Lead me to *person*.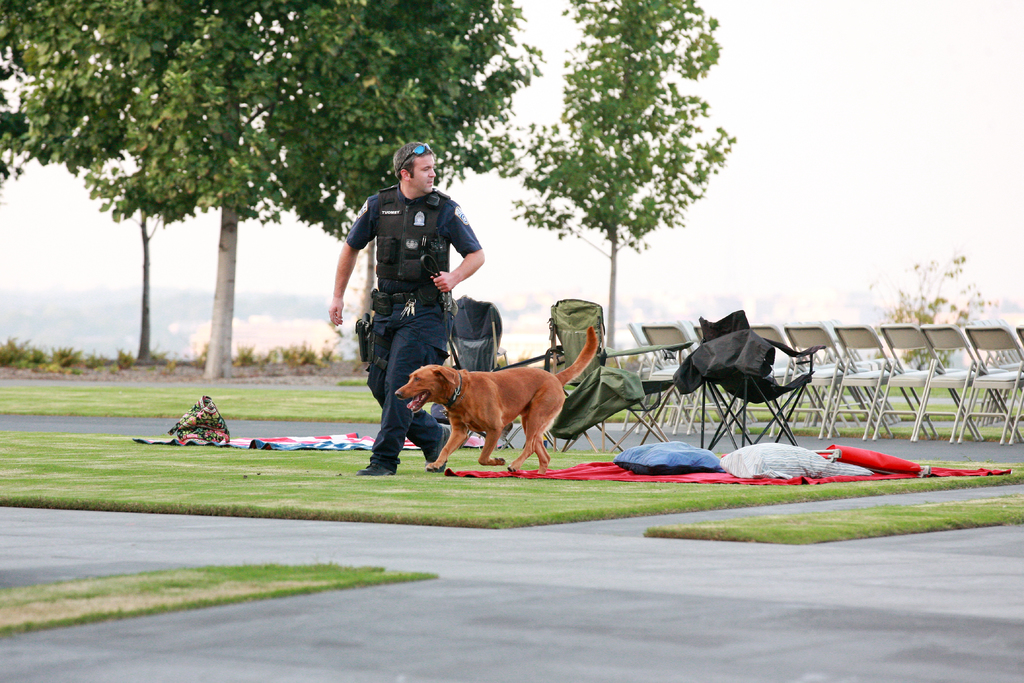
Lead to 332/149/492/455.
